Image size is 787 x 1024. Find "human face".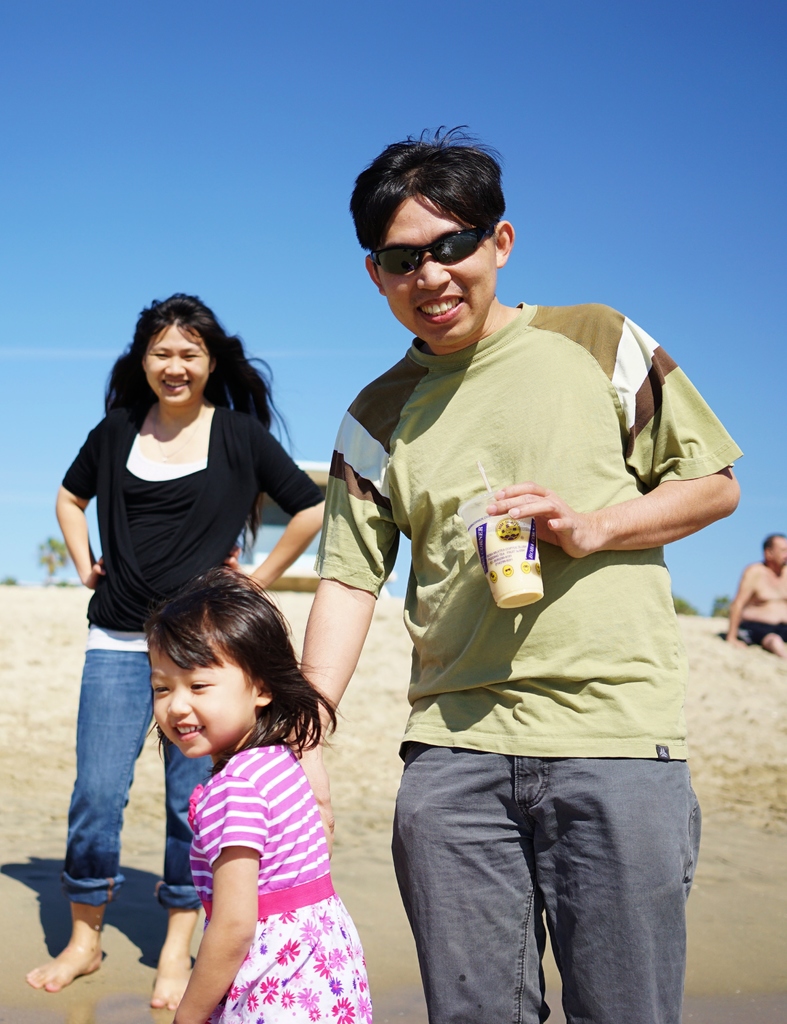
x1=373, y1=185, x2=499, y2=348.
